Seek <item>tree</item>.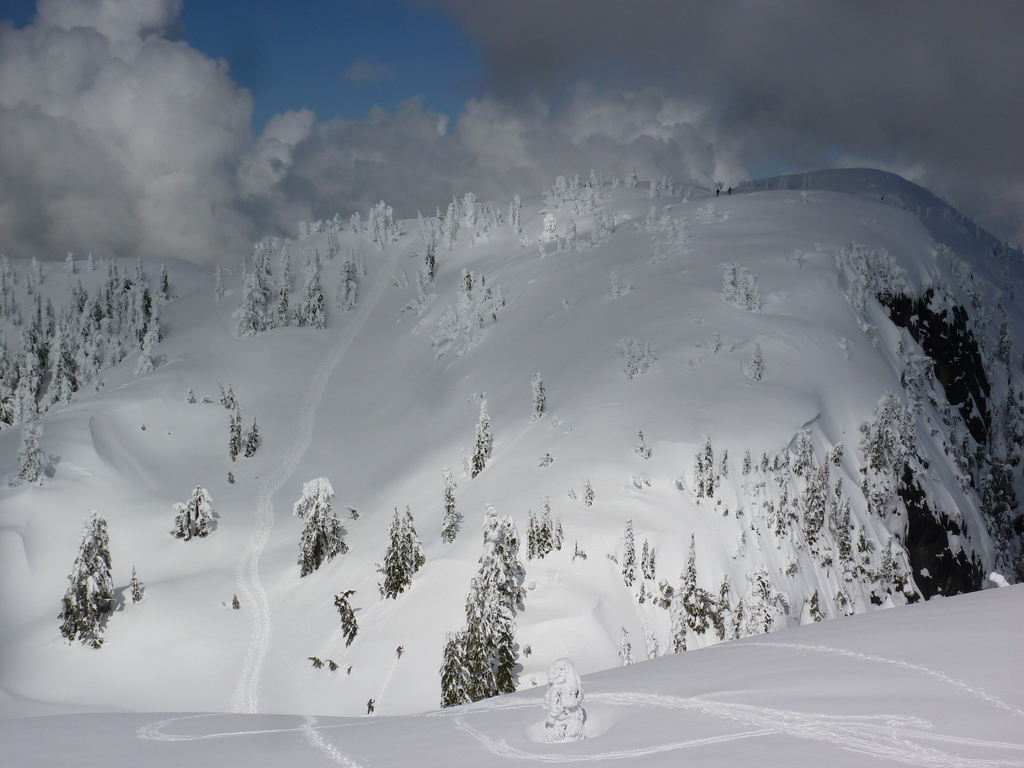
x1=292, y1=246, x2=330, y2=330.
